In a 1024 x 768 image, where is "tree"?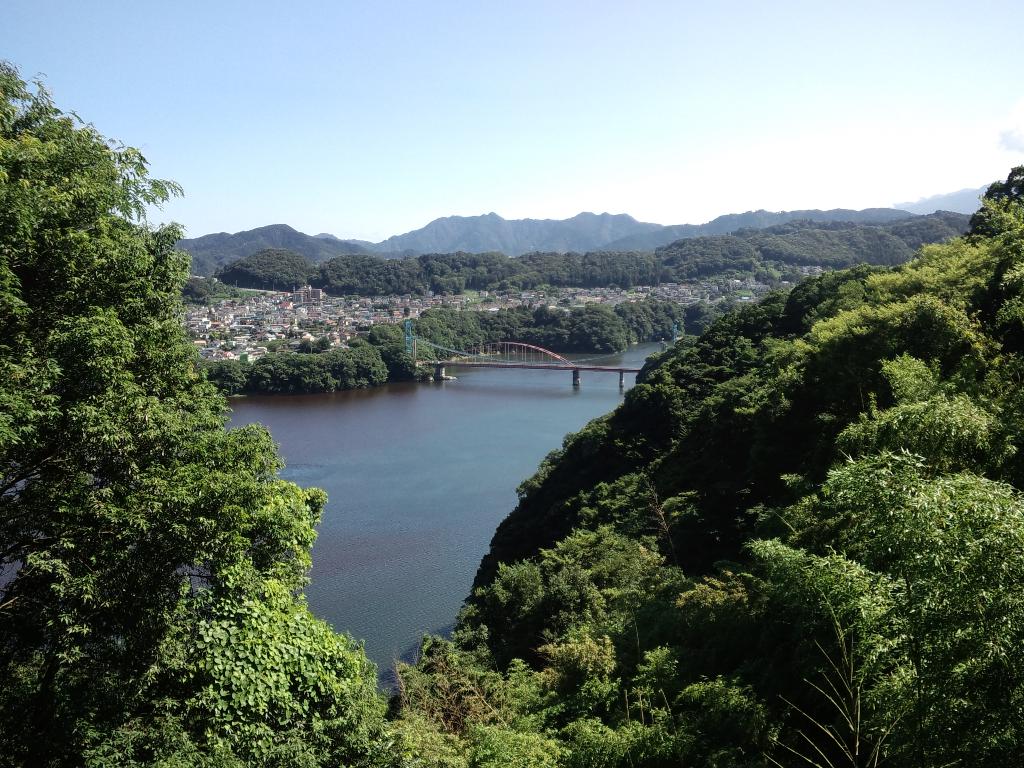
Rect(13, 83, 299, 718).
